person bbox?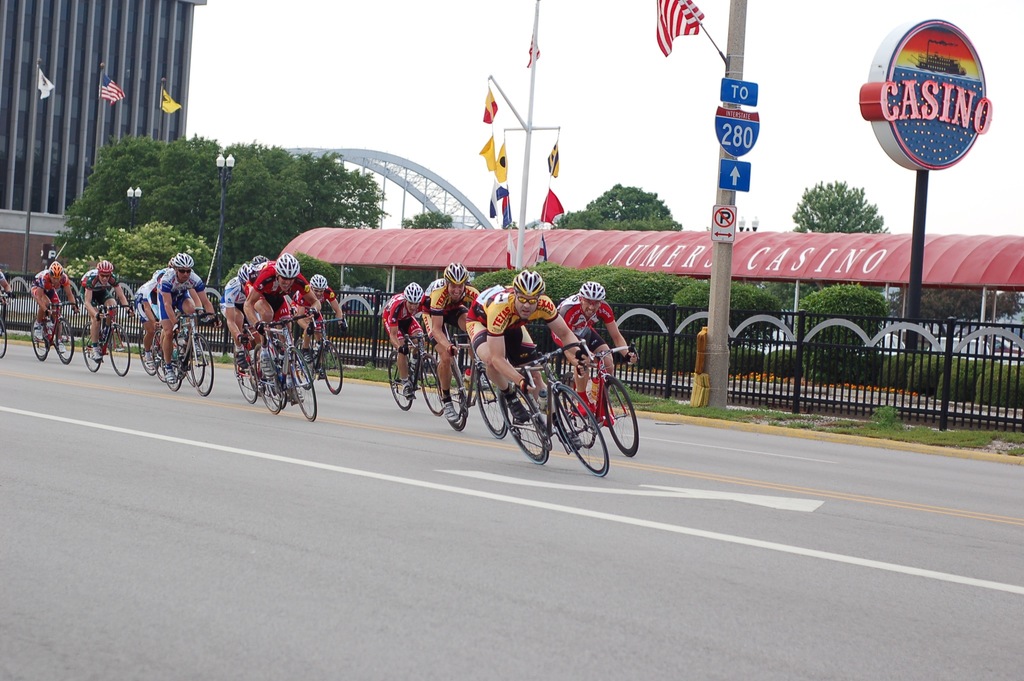
crop(244, 251, 300, 373)
